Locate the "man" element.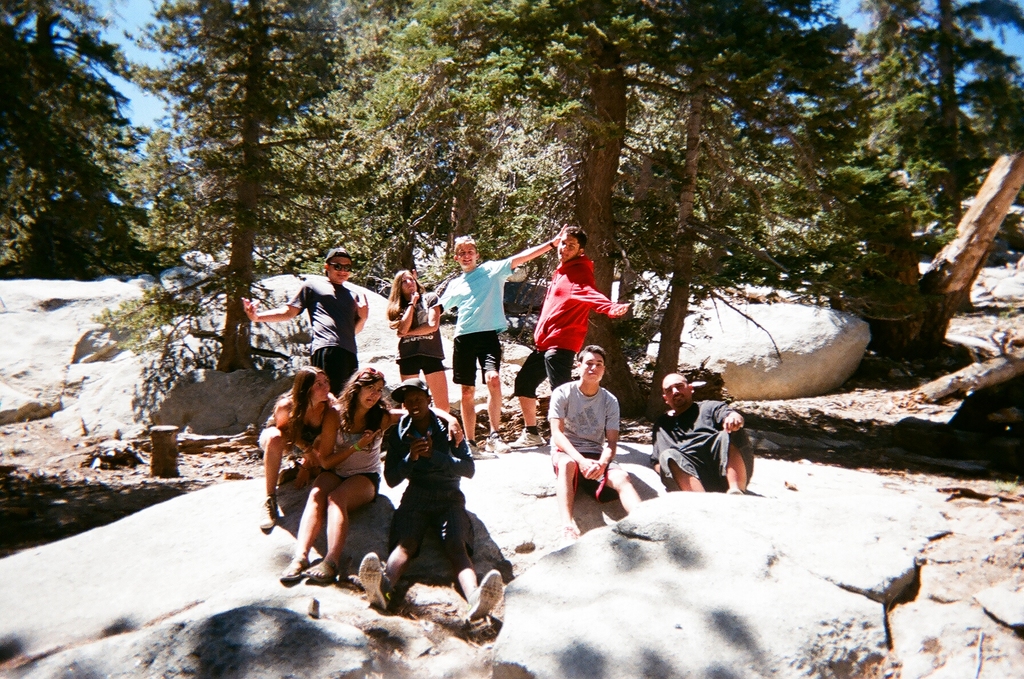
Element bbox: 509:223:626:448.
